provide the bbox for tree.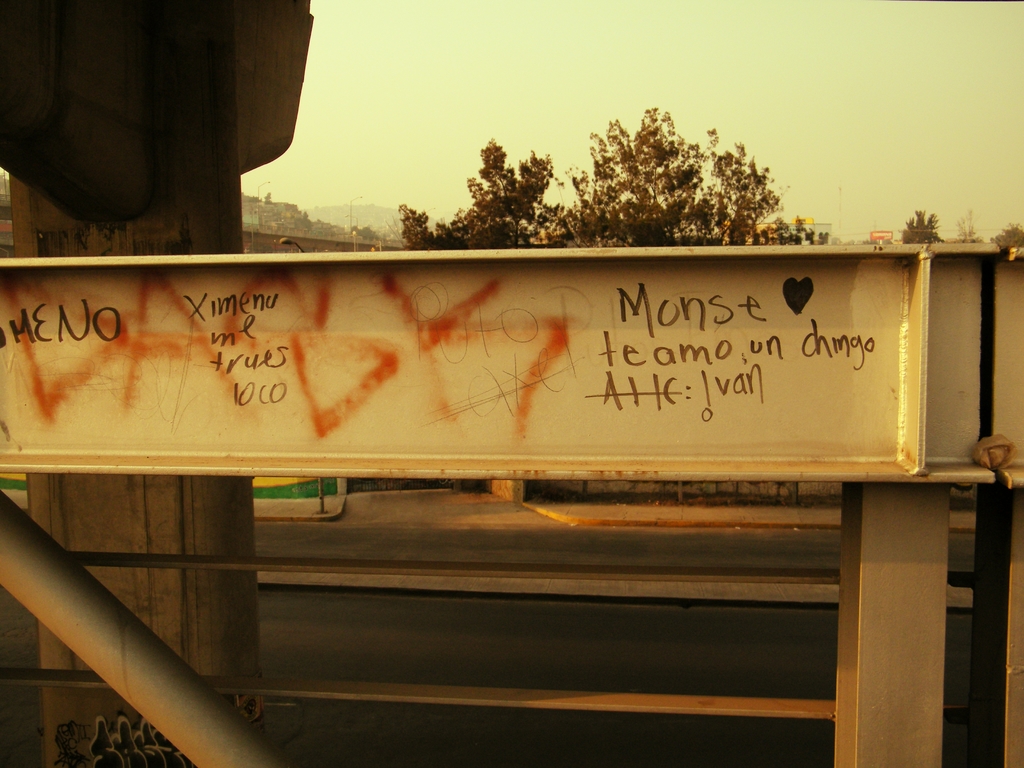
locate(394, 131, 557, 246).
